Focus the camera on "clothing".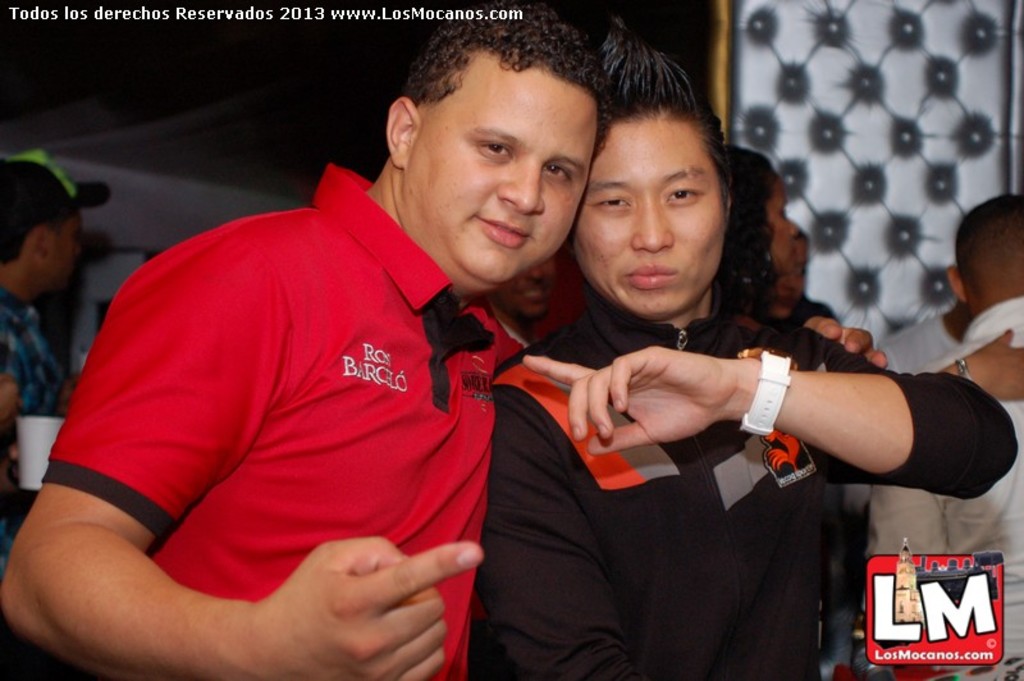
Focus region: (872, 298, 965, 374).
